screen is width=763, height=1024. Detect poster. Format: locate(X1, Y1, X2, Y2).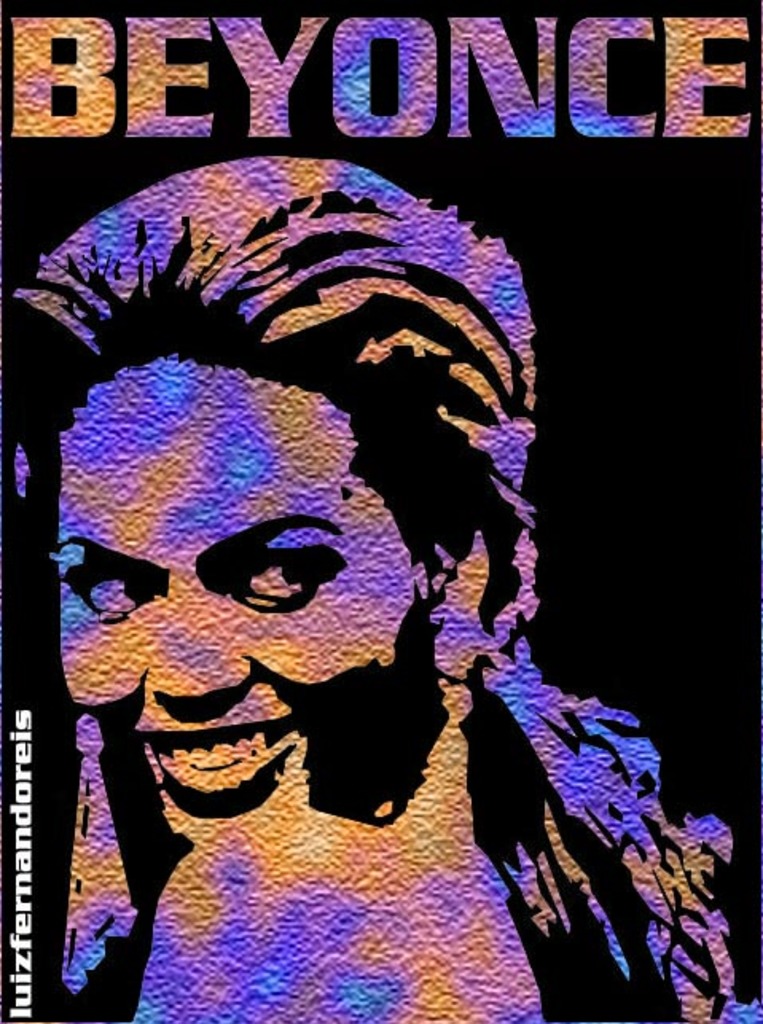
locate(0, 0, 761, 1022).
